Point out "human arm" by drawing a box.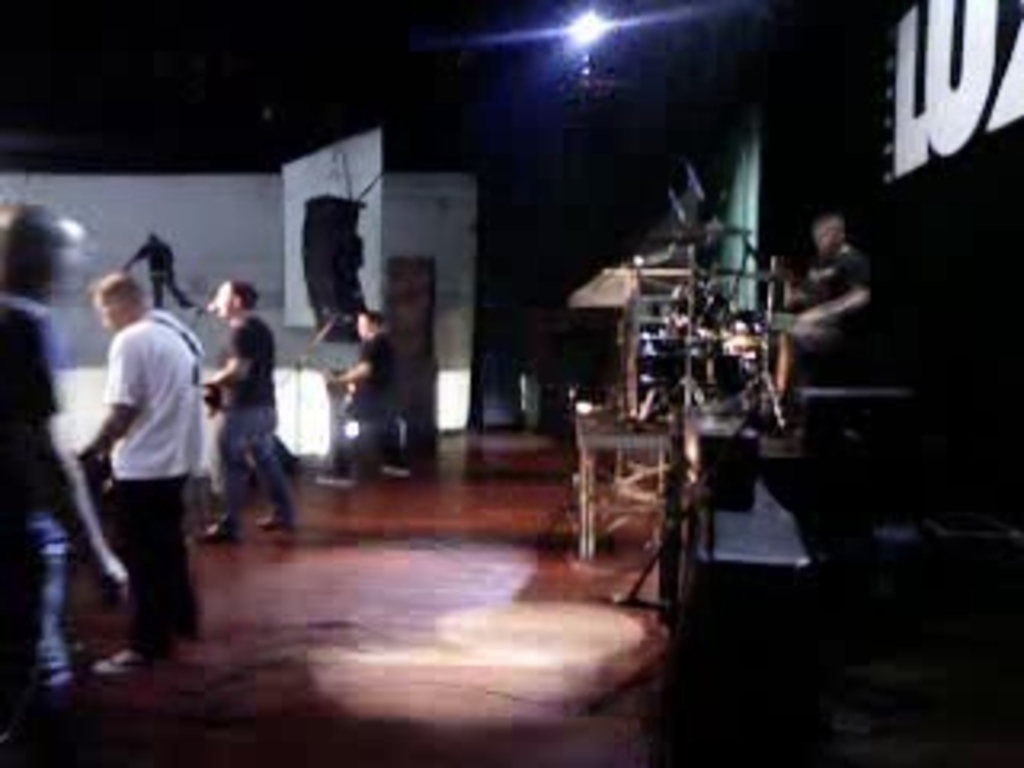
select_region(330, 326, 378, 394).
